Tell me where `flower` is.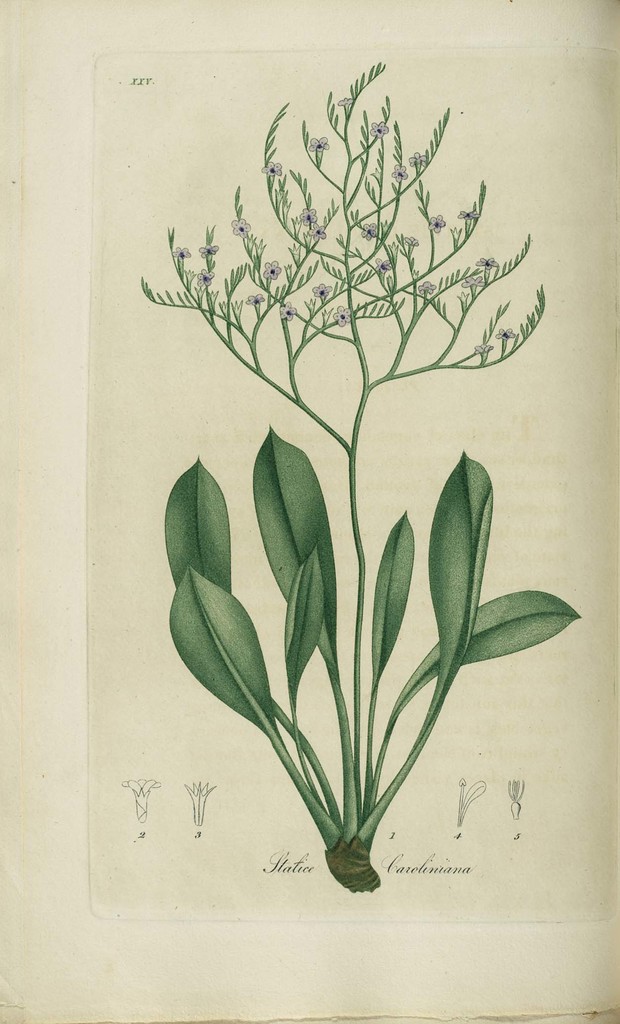
`flower` is at box(333, 301, 352, 326).
